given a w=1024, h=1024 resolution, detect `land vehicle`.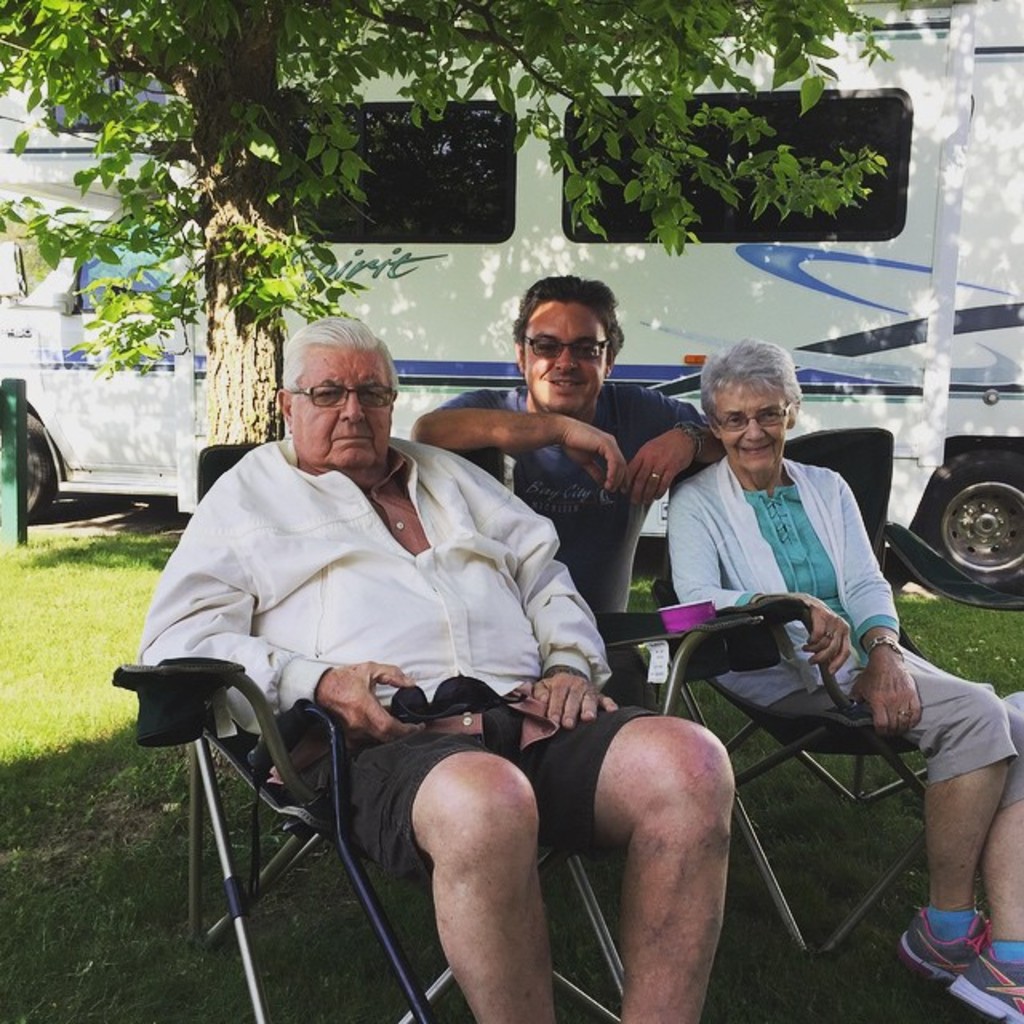
<bbox>139, 0, 1022, 662</bbox>.
